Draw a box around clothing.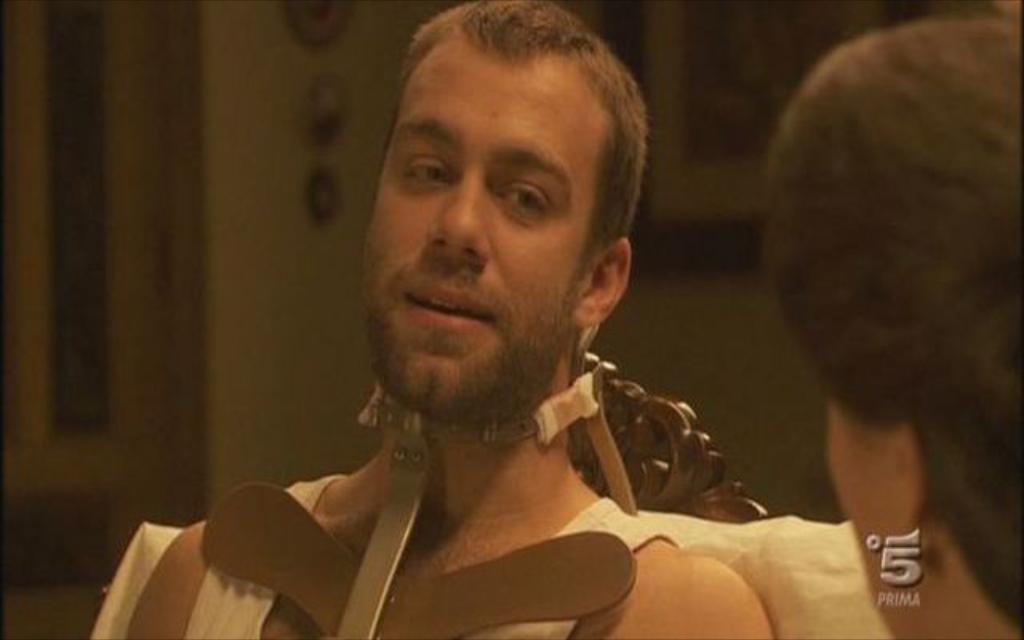
rect(186, 469, 672, 638).
